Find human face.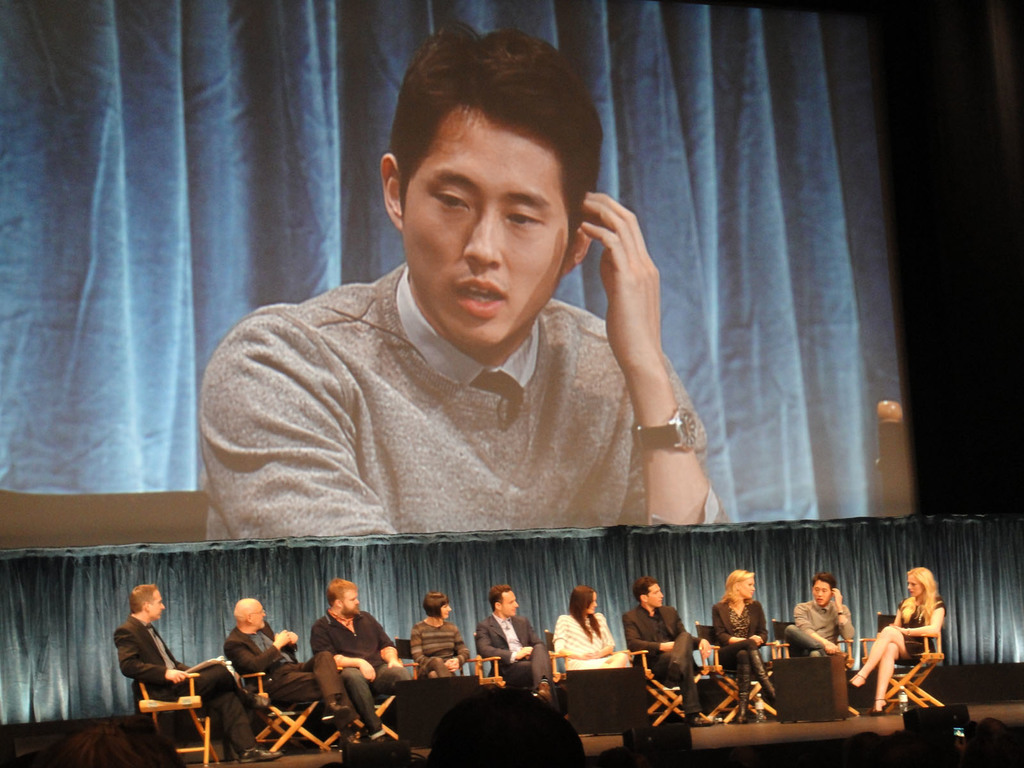
{"x1": 253, "y1": 604, "x2": 268, "y2": 633}.
